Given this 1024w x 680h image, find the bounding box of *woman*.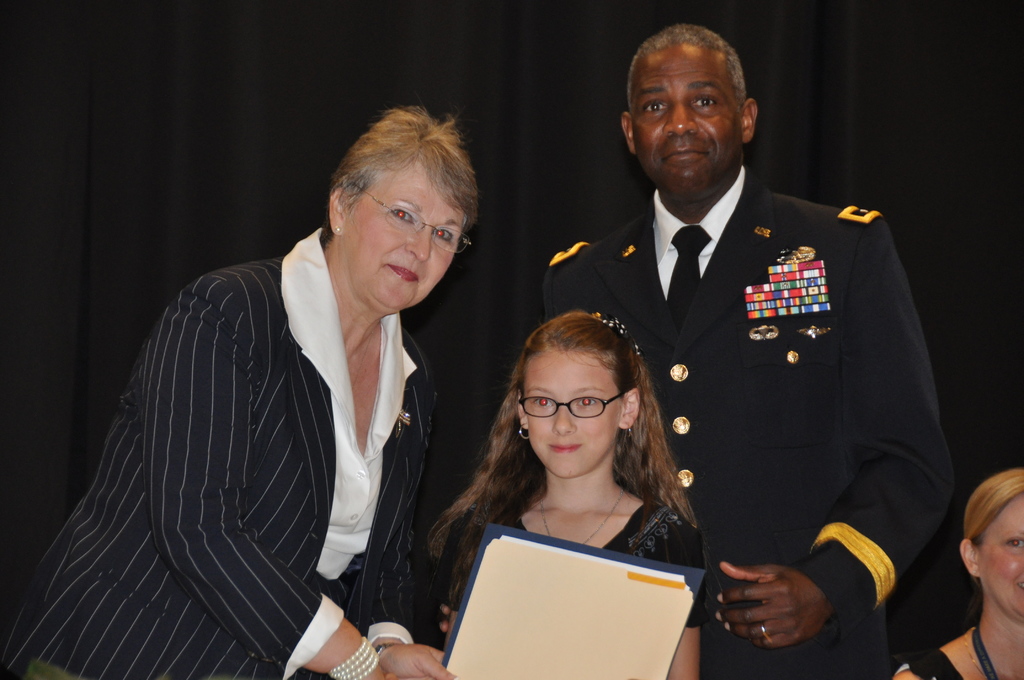
box=[892, 467, 1023, 679].
